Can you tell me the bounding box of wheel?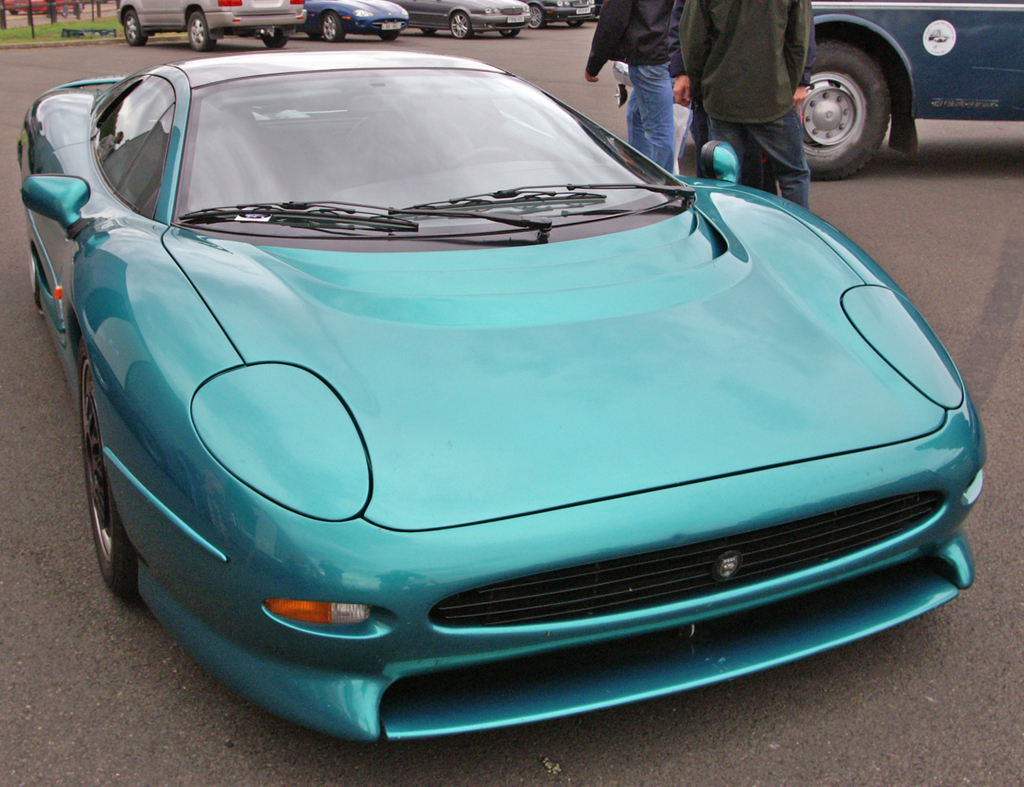
<region>447, 145, 524, 173</region>.
